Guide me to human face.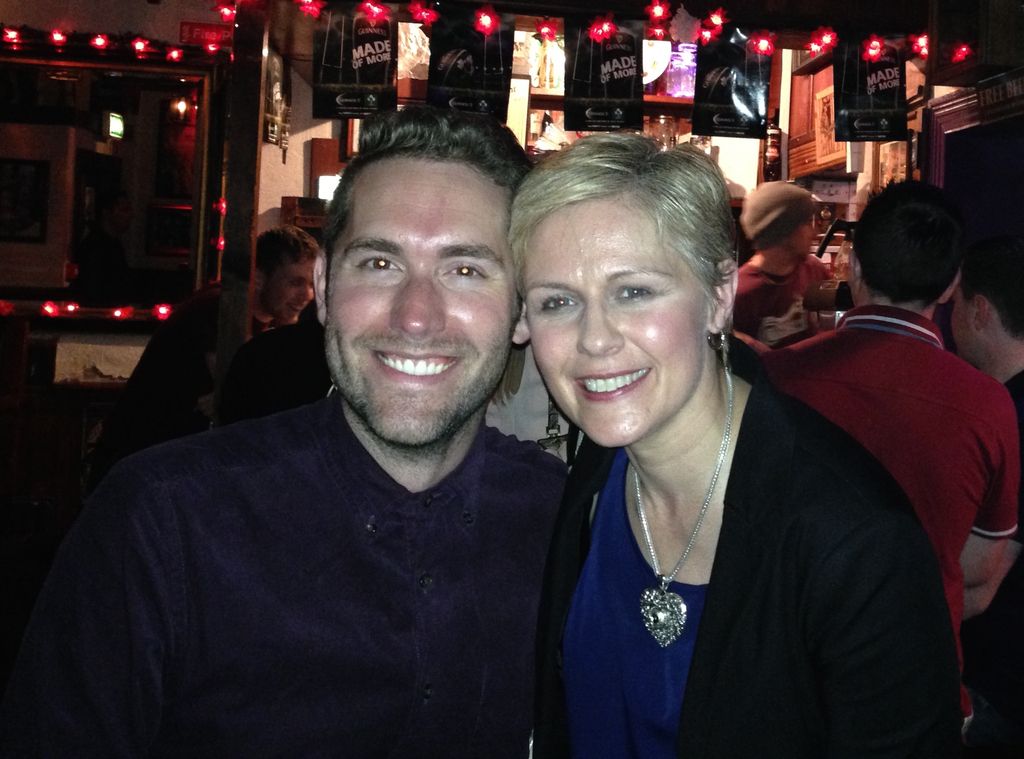
Guidance: region(265, 259, 312, 323).
